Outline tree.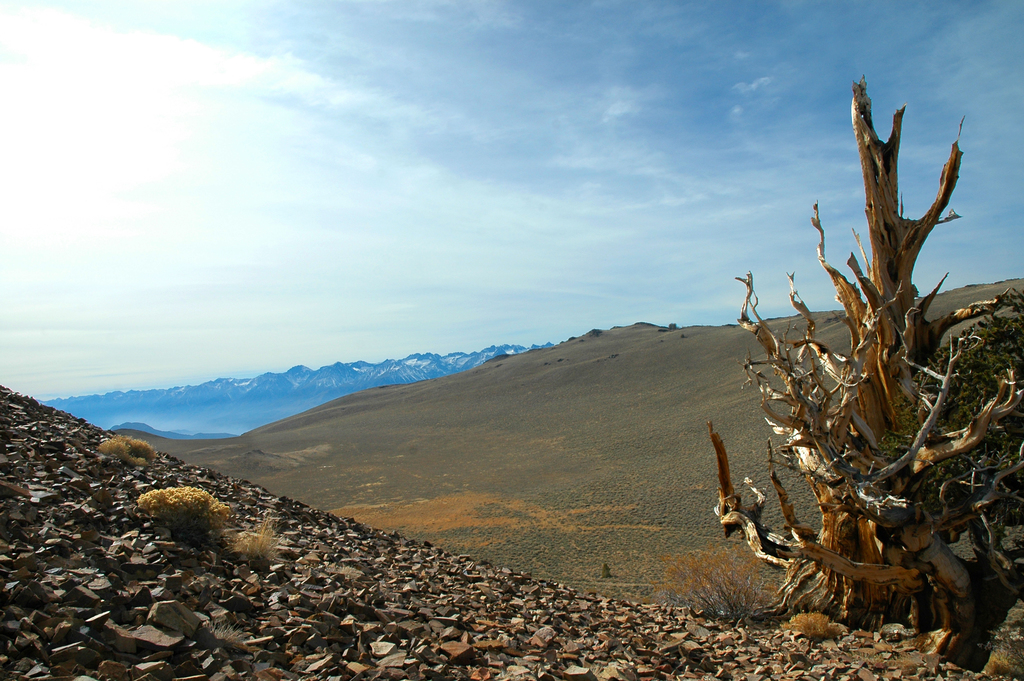
Outline: 883/295/1023/555.
